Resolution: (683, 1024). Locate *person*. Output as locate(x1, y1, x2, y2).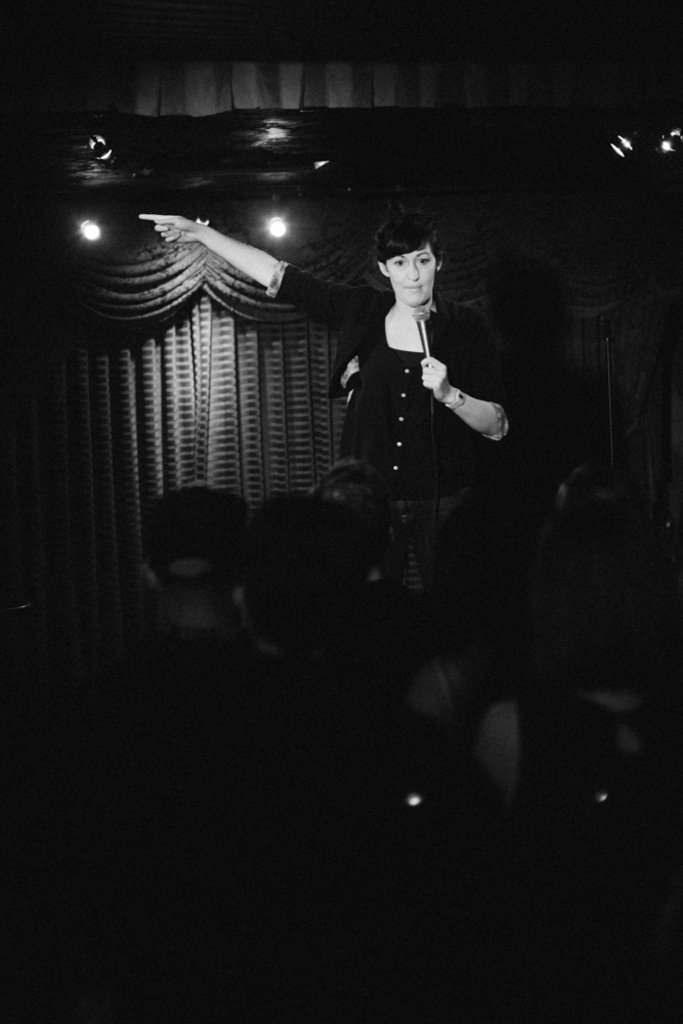
locate(484, 480, 682, 821).
